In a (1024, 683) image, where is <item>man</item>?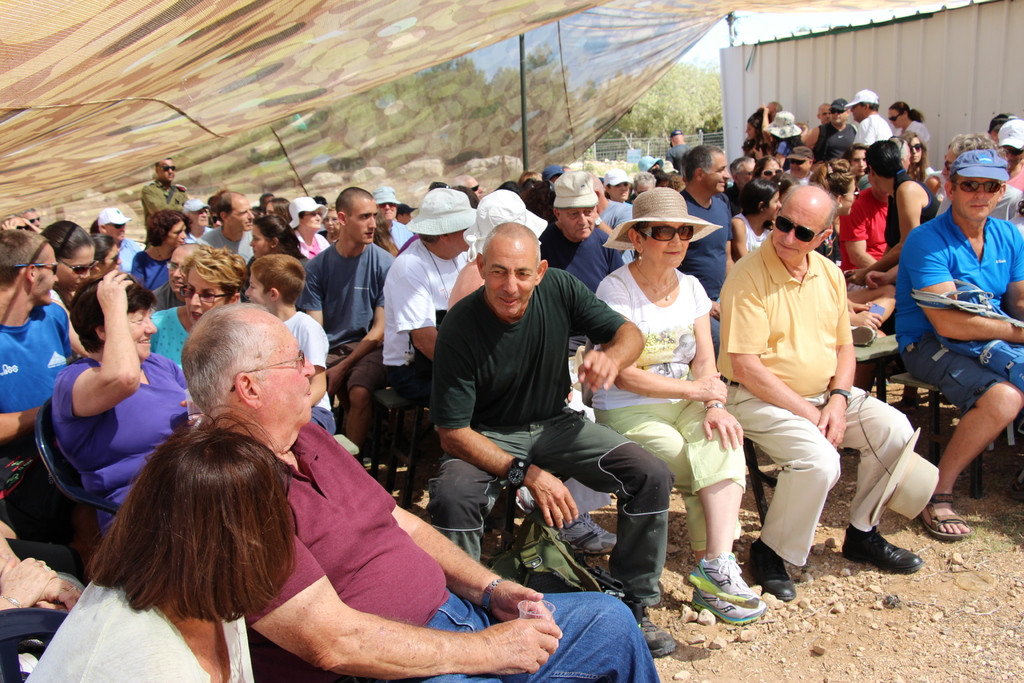
BBox(851, 87, 895, 183).
